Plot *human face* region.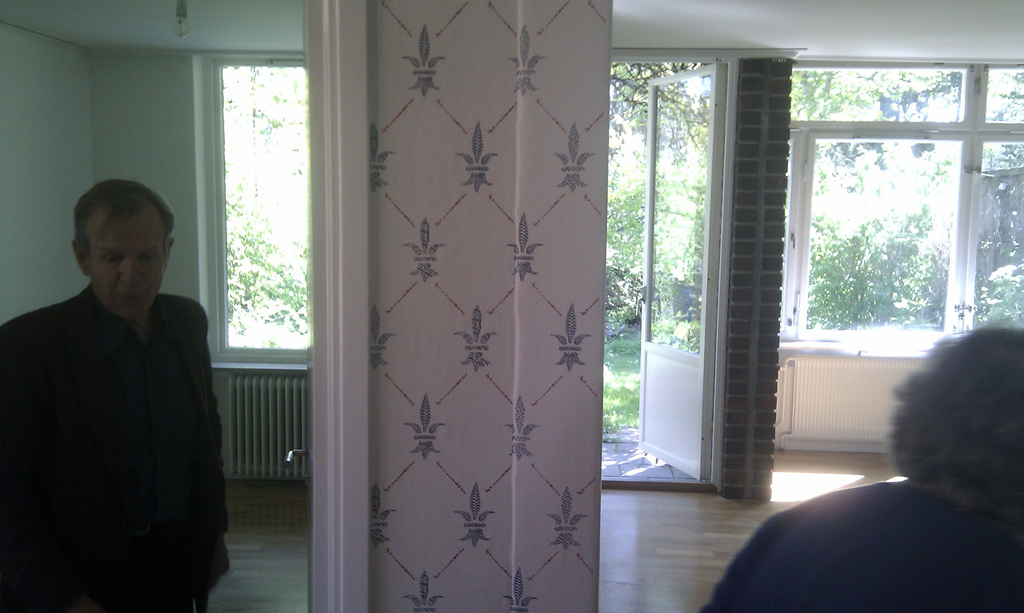
Plotted at left=77, top=218, right=161, bottom=314.
